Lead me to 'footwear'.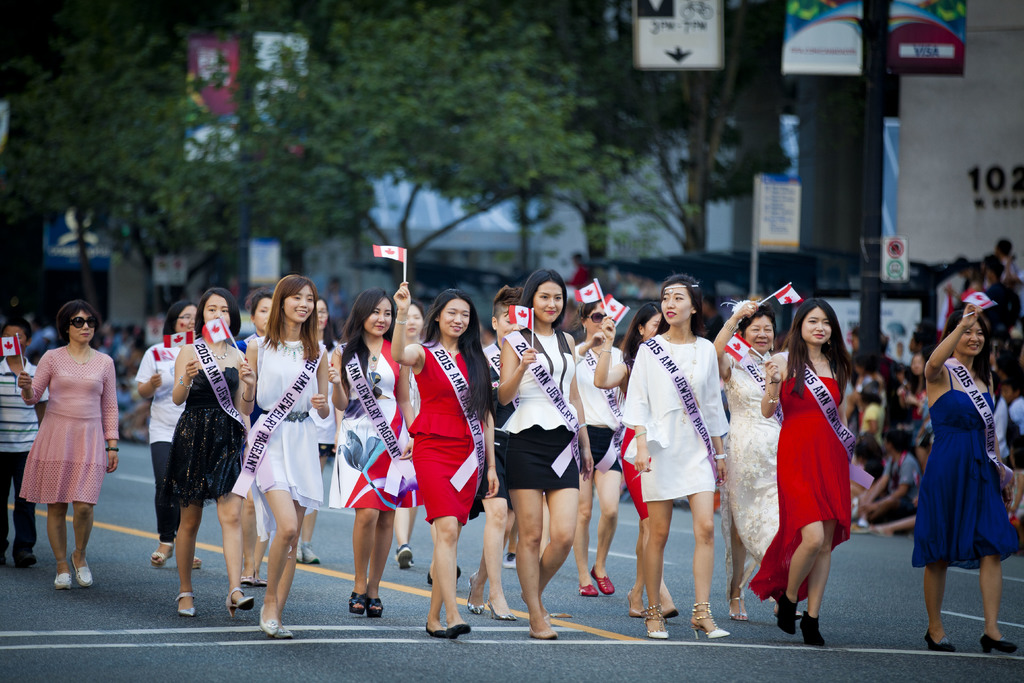
Lead to select_region(256, 577, 265, 586).
